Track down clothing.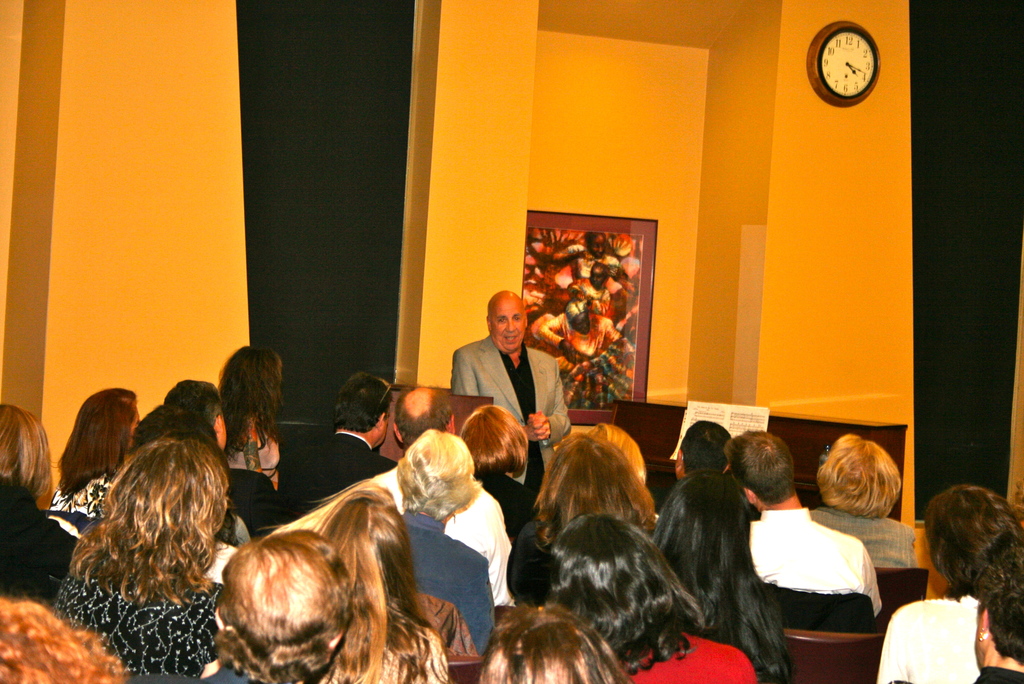
Tracked to select_region(748, 508, 886, 606).
